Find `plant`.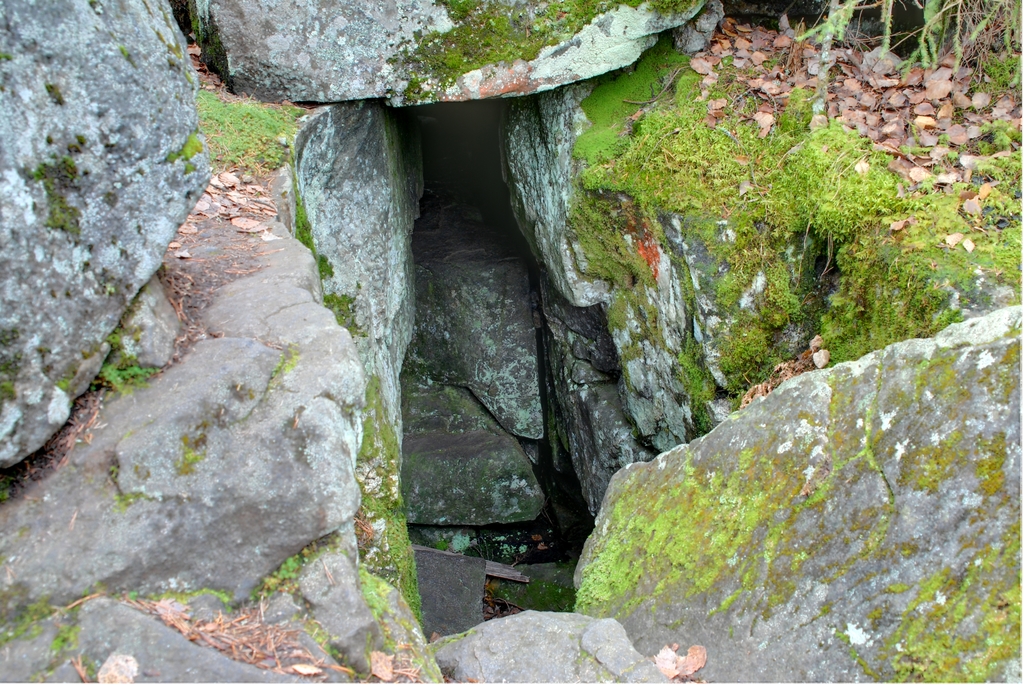
Rect(896, 437, 965, 497).
